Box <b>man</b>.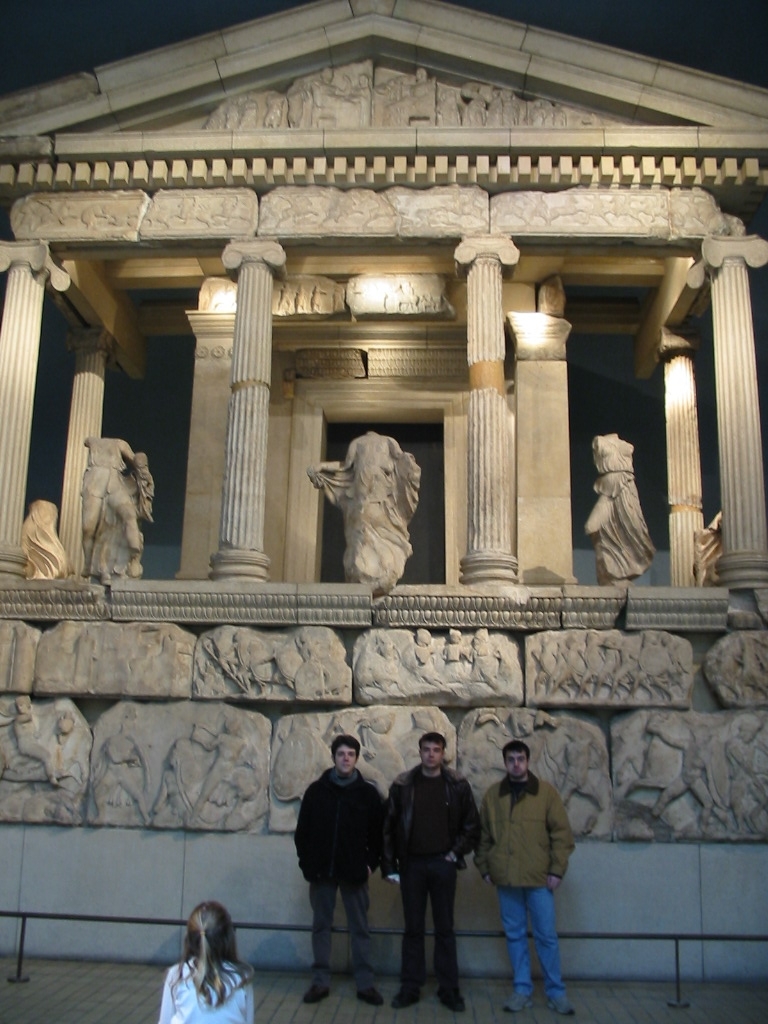
(476, 737, 583, 998).
